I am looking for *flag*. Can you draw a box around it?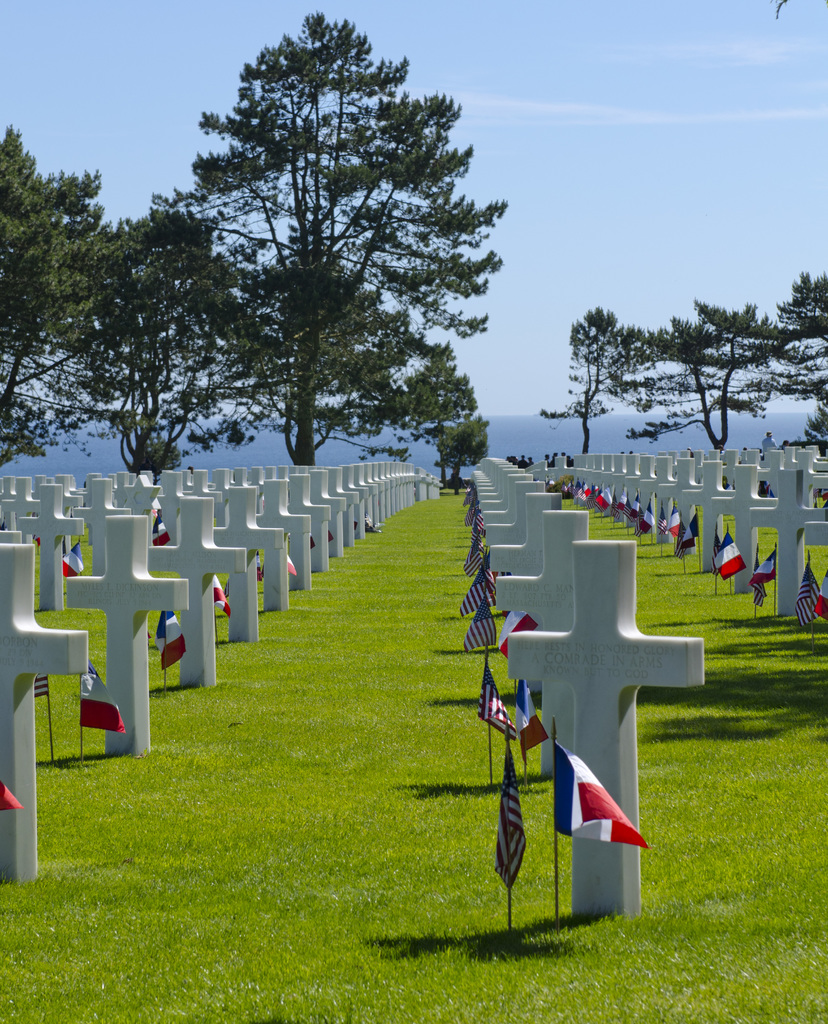
Sure, the bounding box is select_region(0, 776, 26, 820).
